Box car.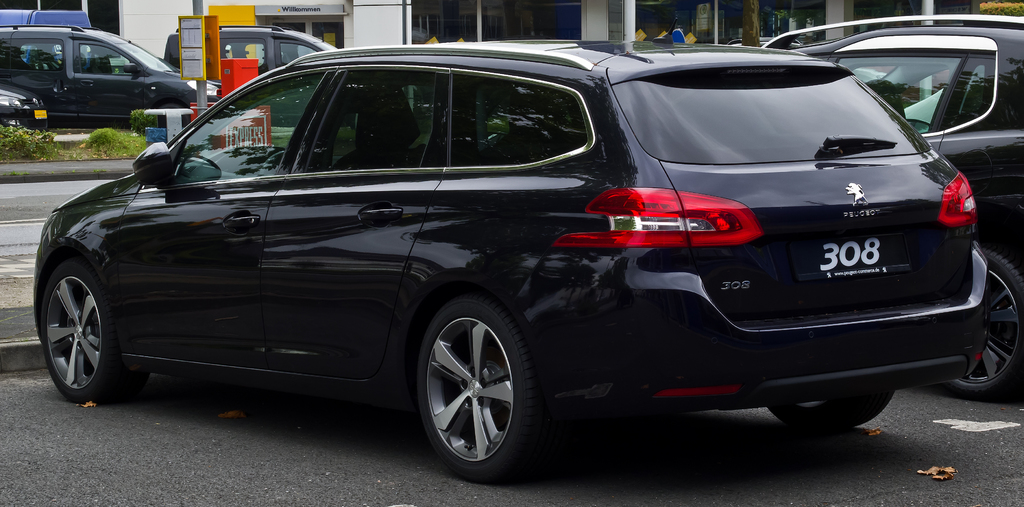
box(760, 13, 1023, 399).
